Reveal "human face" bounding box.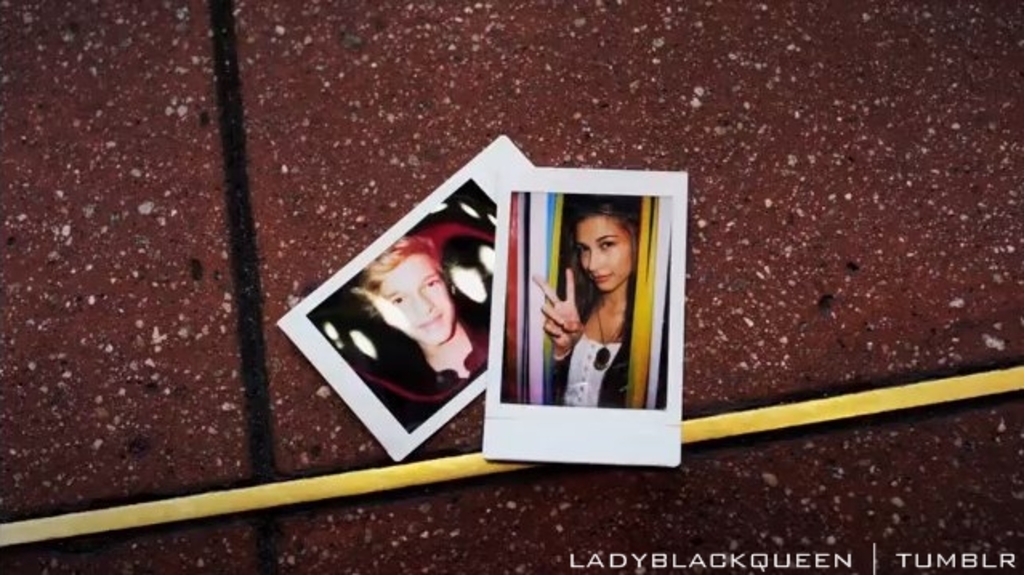
Revealed: <box>381,258,455,346</box>.
